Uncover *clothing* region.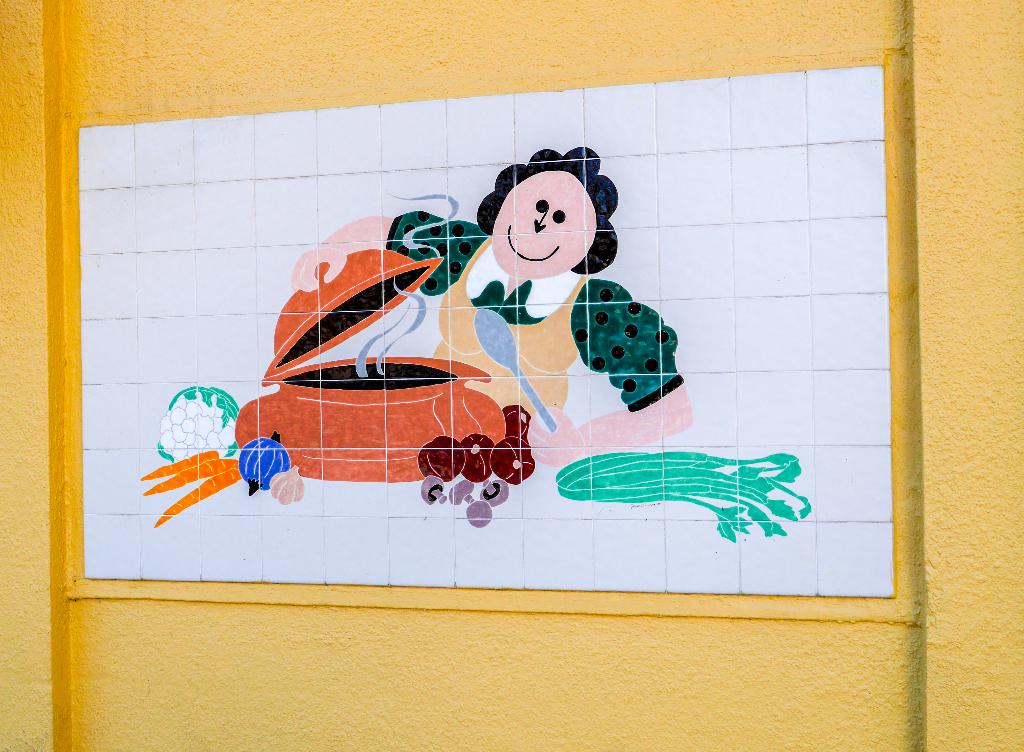
Uncovered: crop(385, 207, 682, 422).
